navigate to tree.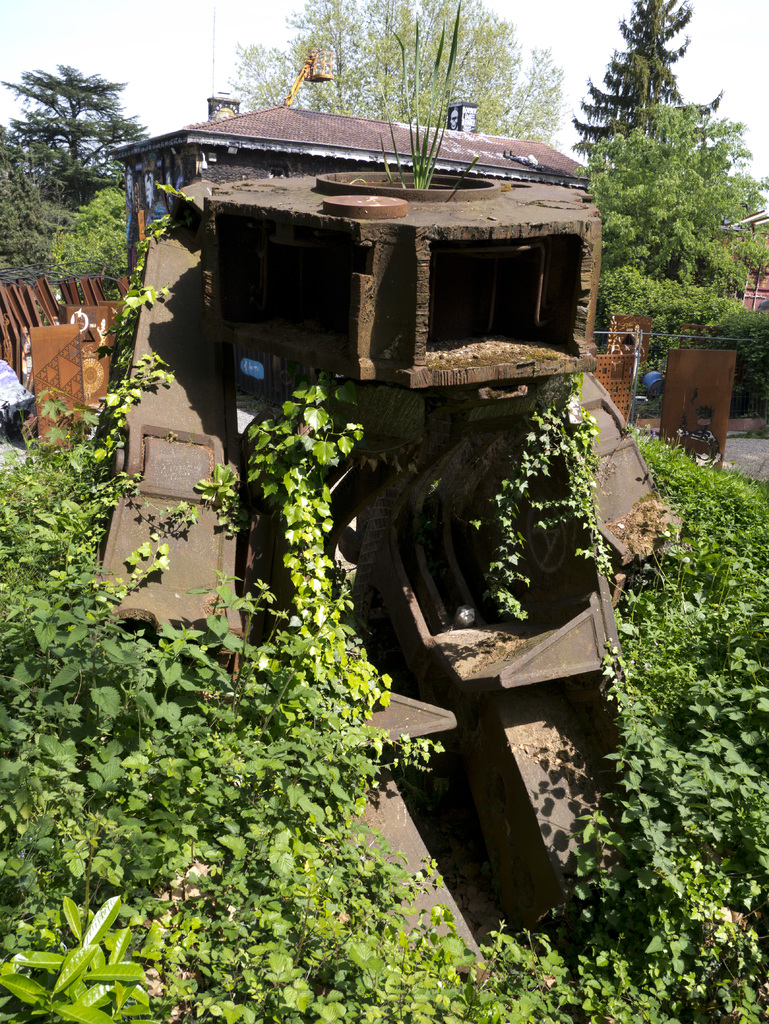
Navigation target: box=[16, 36, 137, 228].
